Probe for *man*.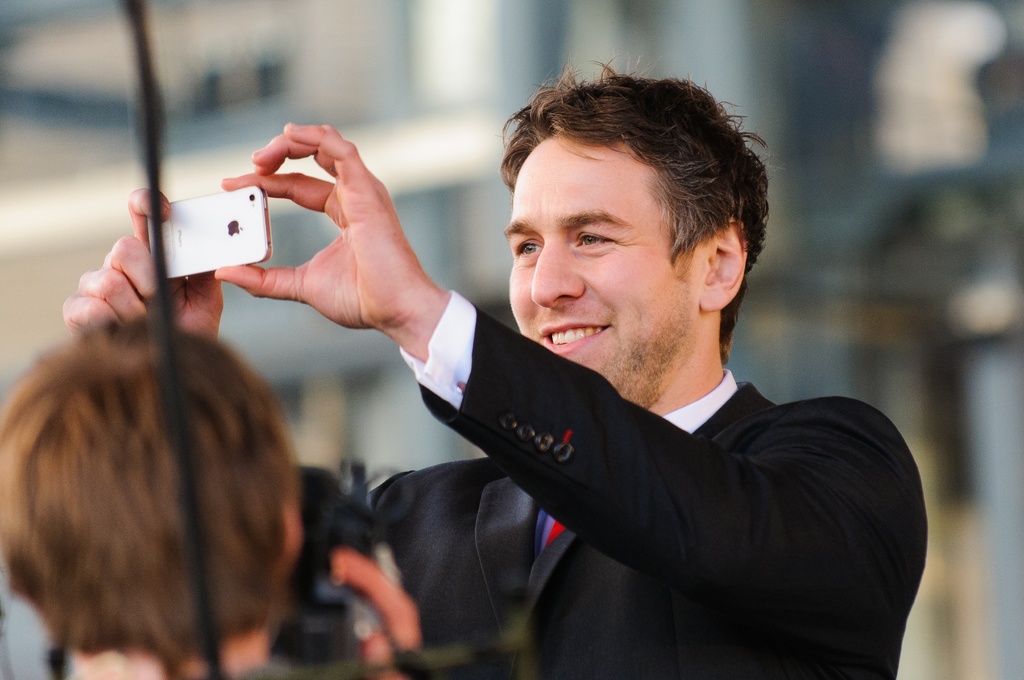
Probe result: {"x1": 147, "y1": 60, "x2": 879, "y2": 649}.
